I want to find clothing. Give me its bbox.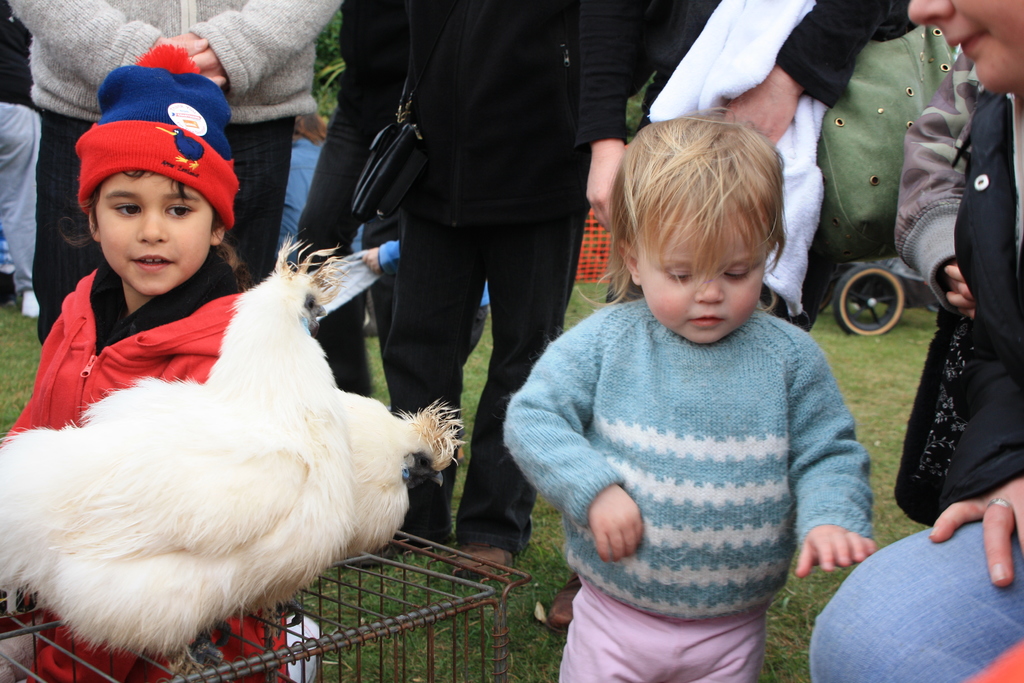
{"x1": 269, "y1": 131, "x2": 376, "y2": 324}.
